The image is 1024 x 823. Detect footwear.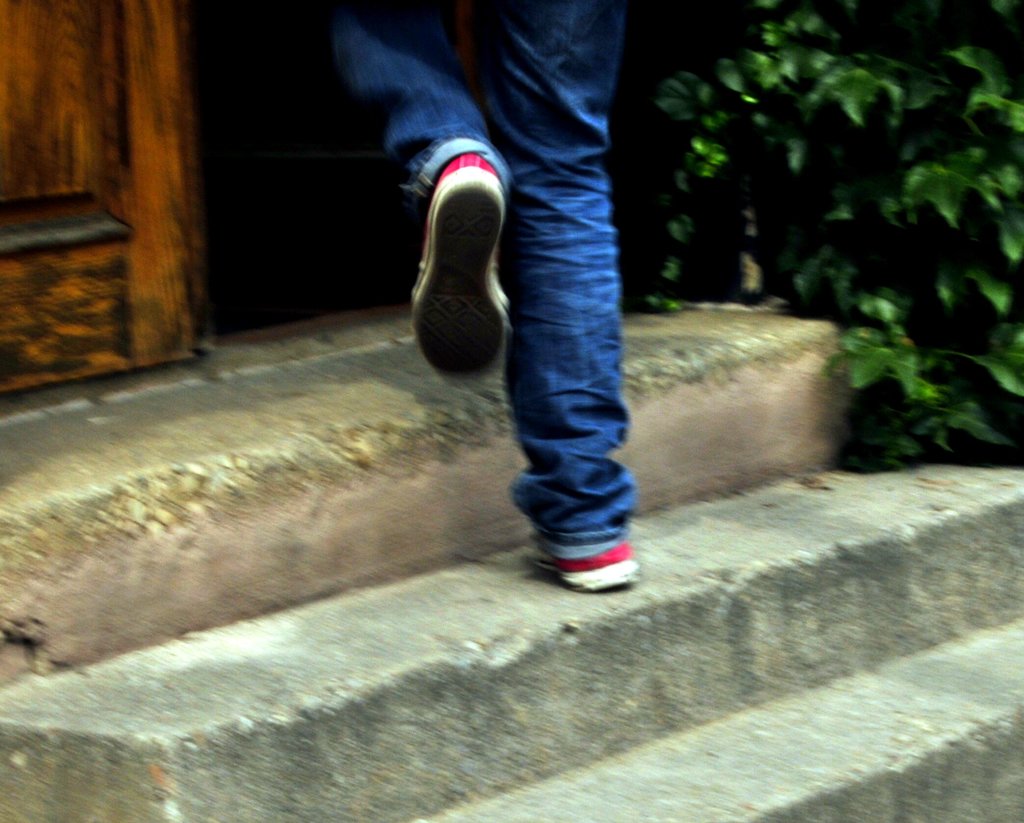
Detection: [539, 542, 642, 592].
